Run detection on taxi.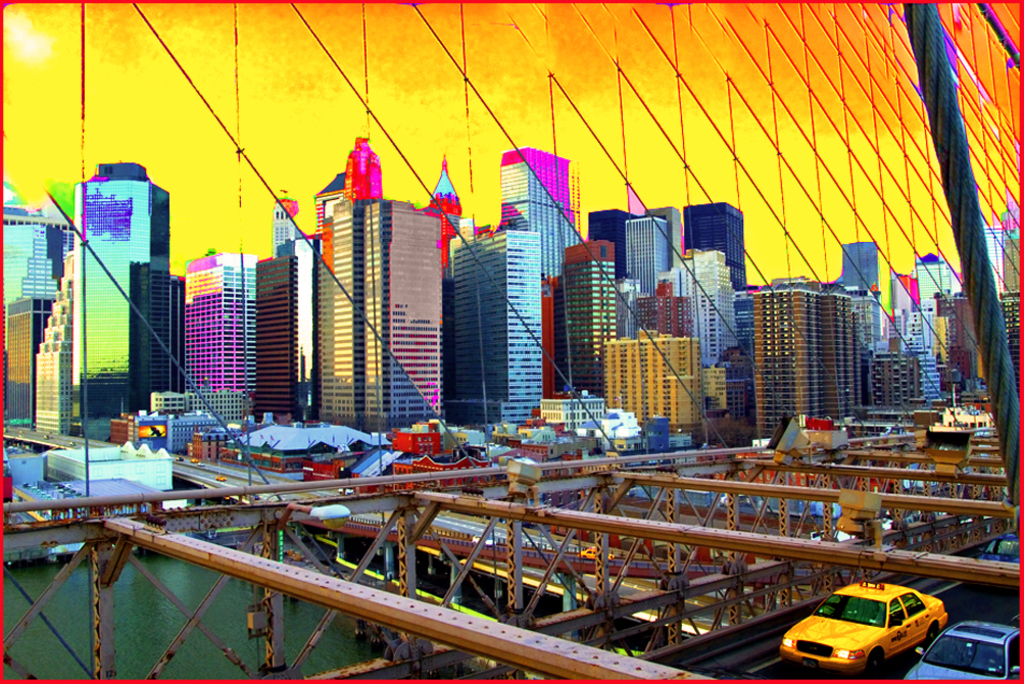
Result: [980, 532, 1023, 564].
